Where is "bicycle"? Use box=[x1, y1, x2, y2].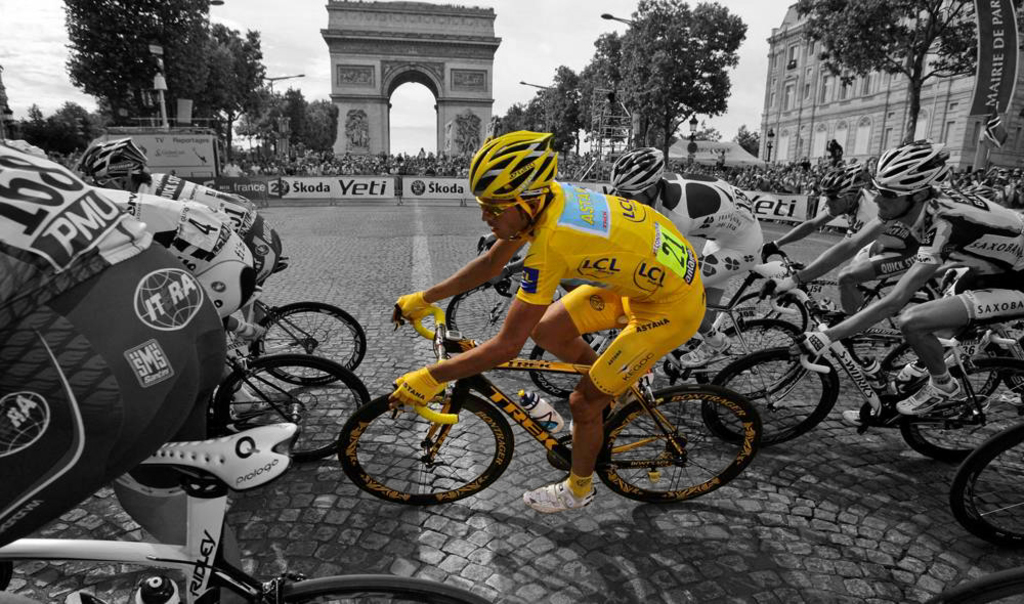
box=[506, 311, 814, 440].
